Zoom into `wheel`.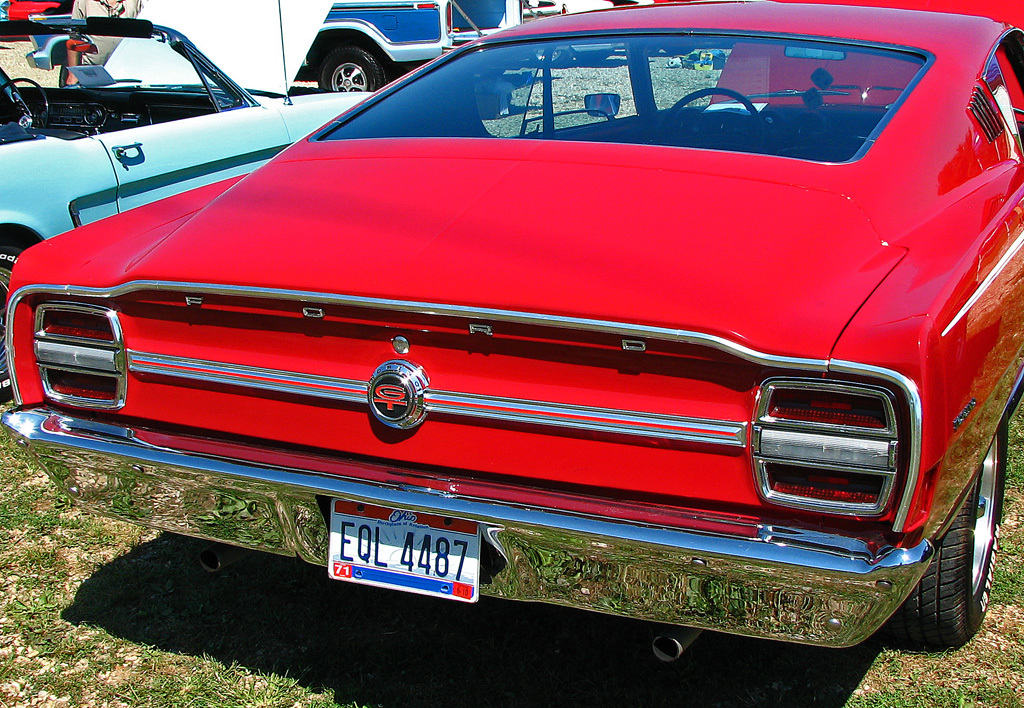
Zoom target: locate(0, 79, 47, 135).
